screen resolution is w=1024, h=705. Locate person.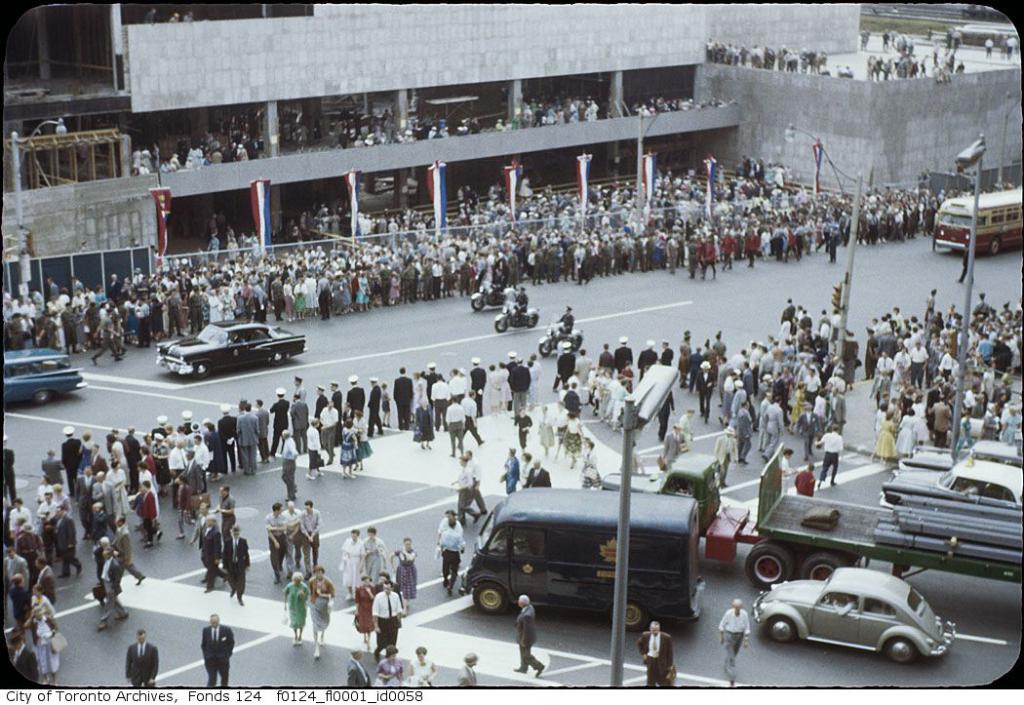
[x1=461, y1=659, x2=480, y2=704].
